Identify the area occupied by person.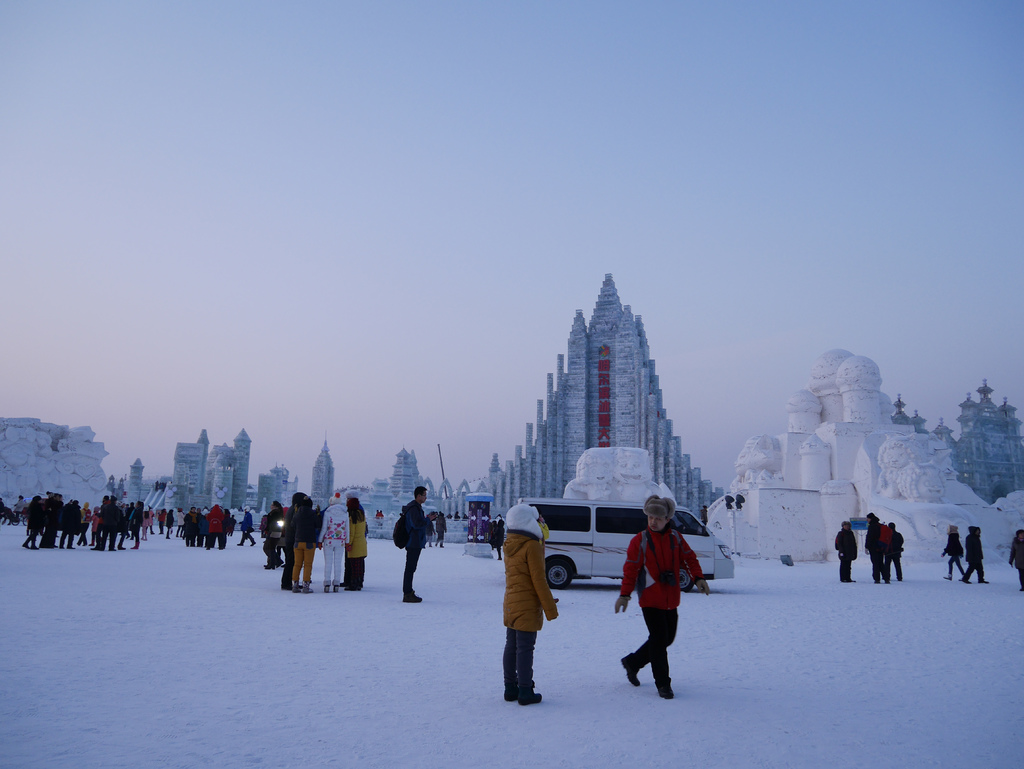
Area: (left=502, top=504, right=560, bottom=710).
